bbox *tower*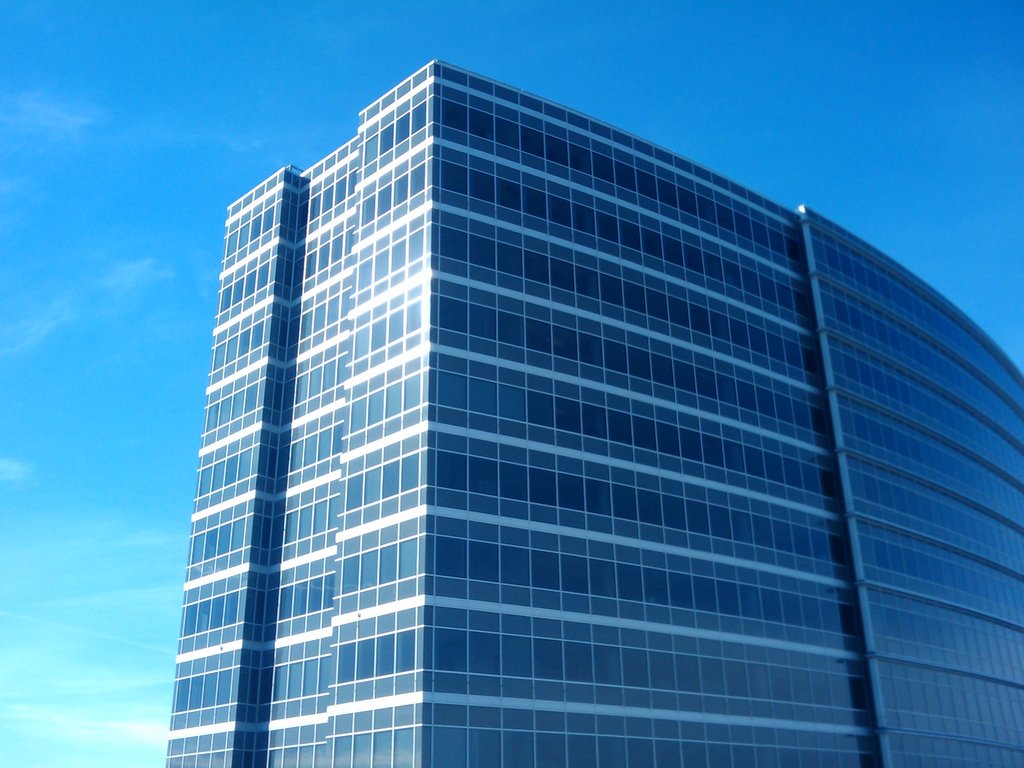
<bbox>154, 47, 980, 732</bbox>
